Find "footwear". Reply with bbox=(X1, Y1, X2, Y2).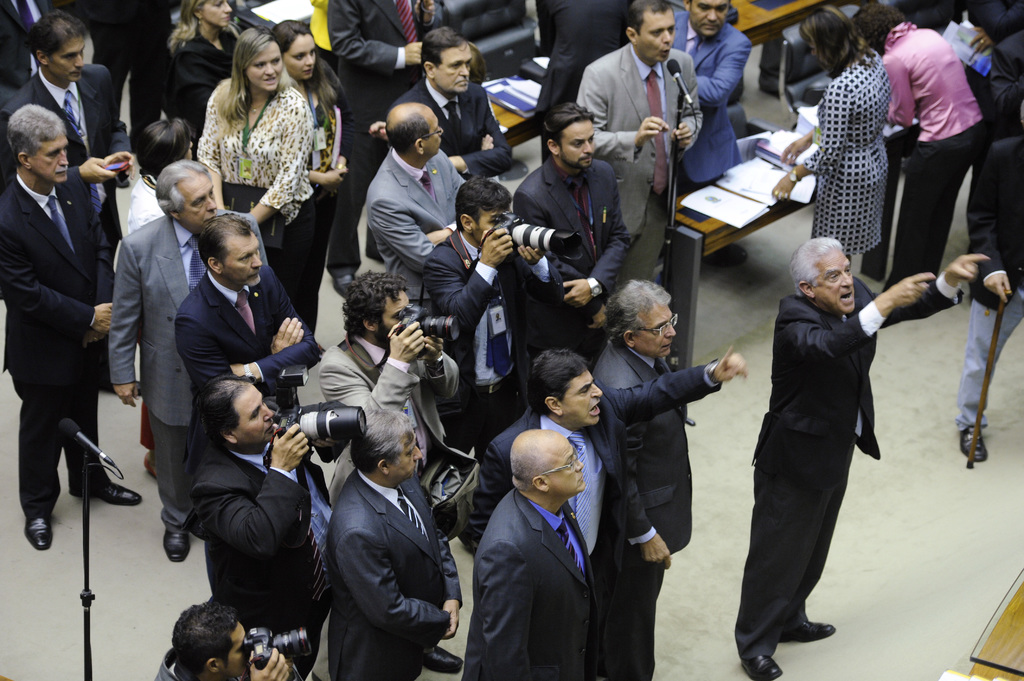
bbox=(776, 616, 834, 646).
